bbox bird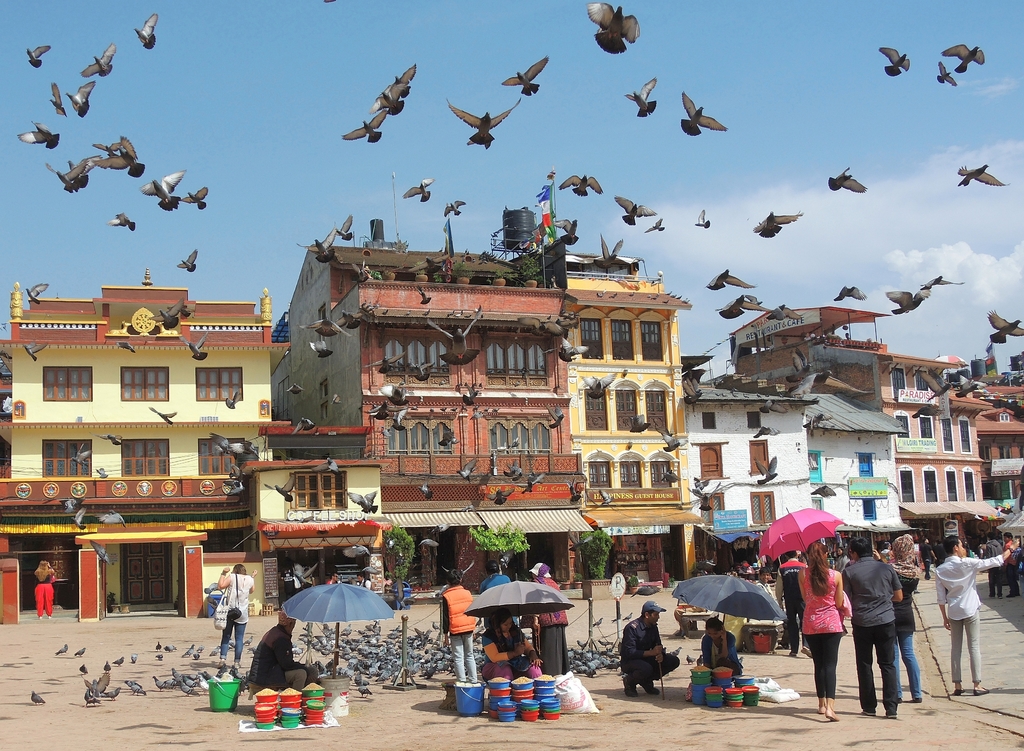
<bbox>342, 105, 391, 145</bbox>
